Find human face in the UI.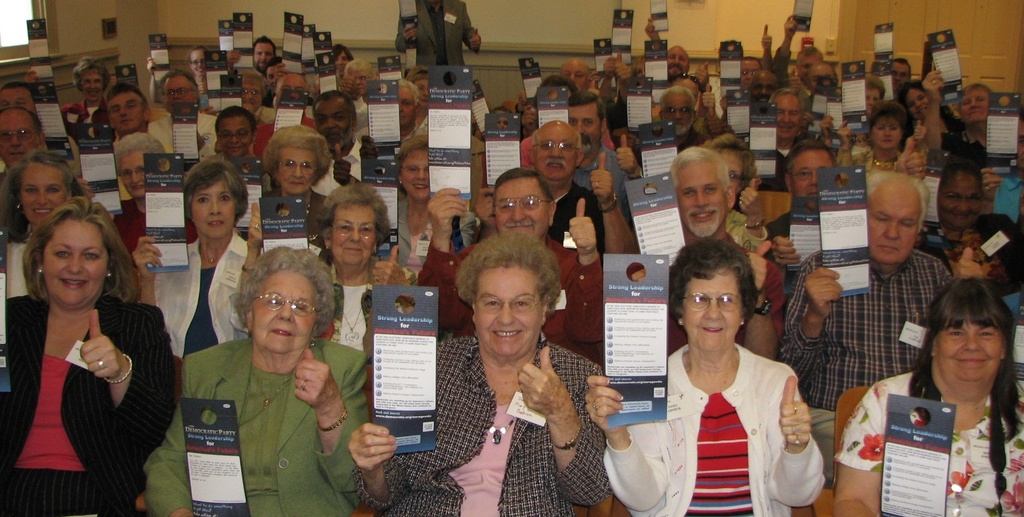
UI element at [219, 116, 255, 162].
